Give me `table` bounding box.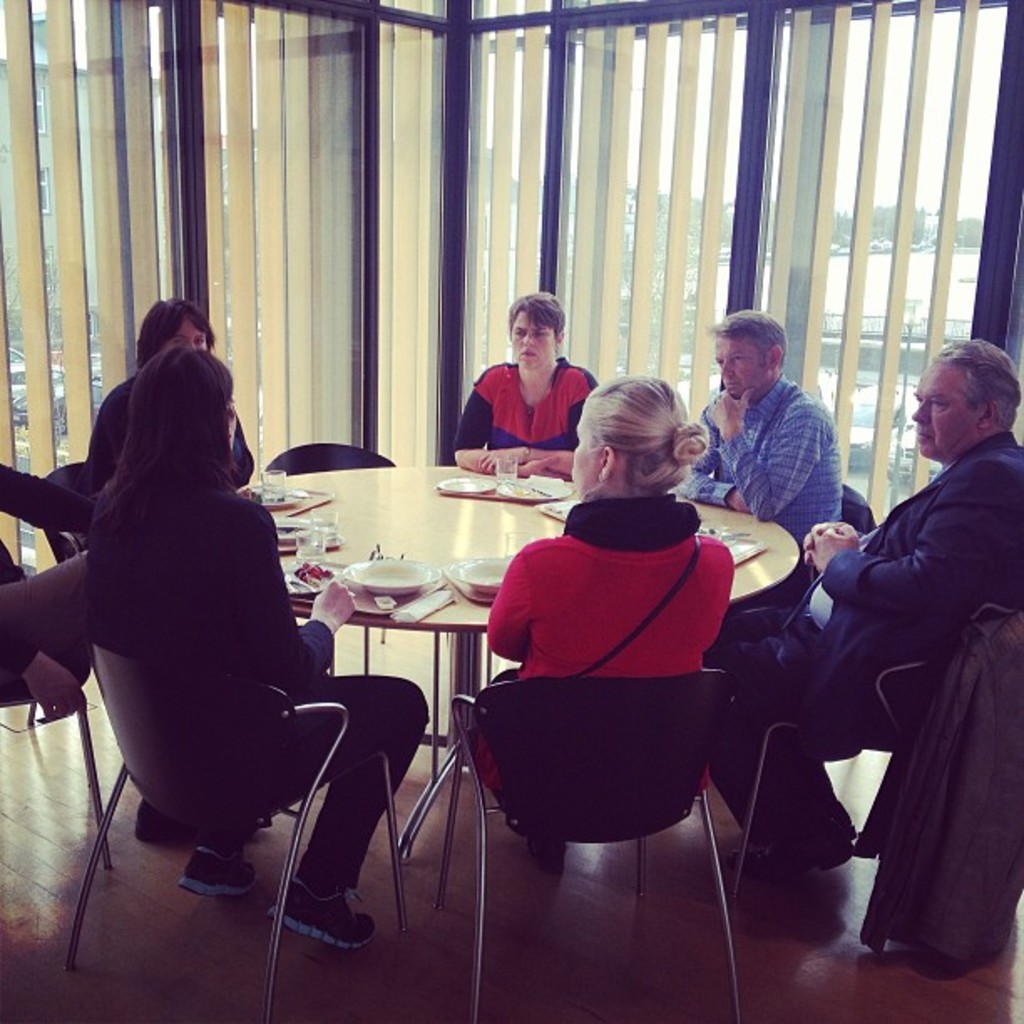
233/462/805/863.
